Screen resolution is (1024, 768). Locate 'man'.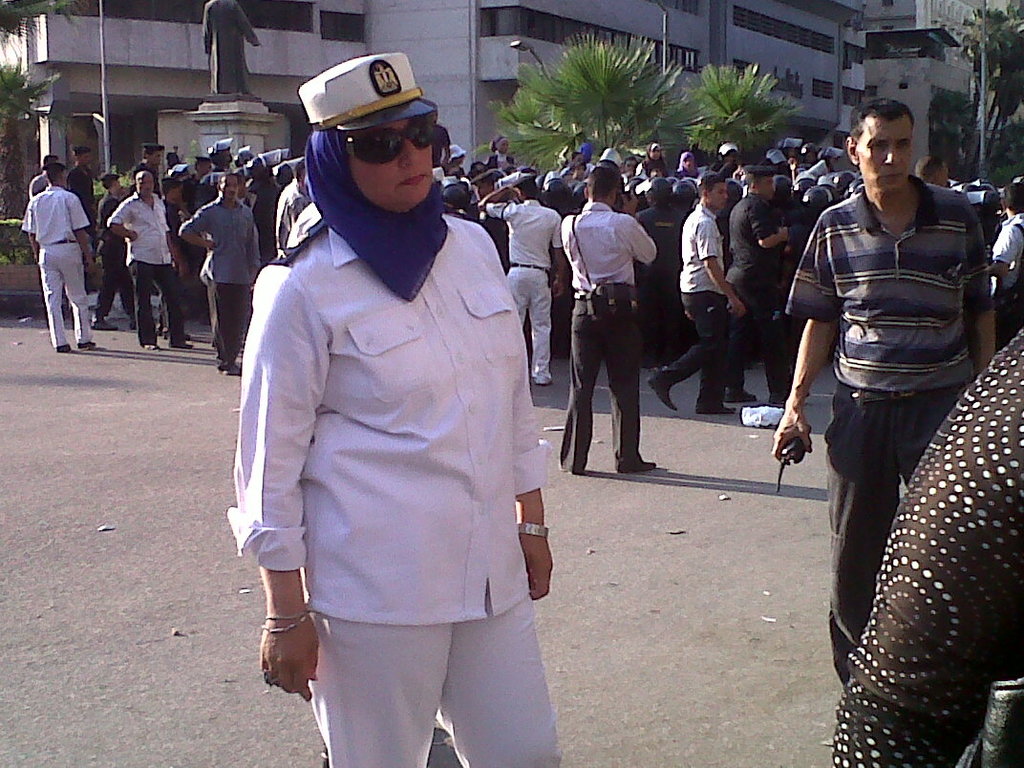
left=71, top=141, right=97, bottom=225.
